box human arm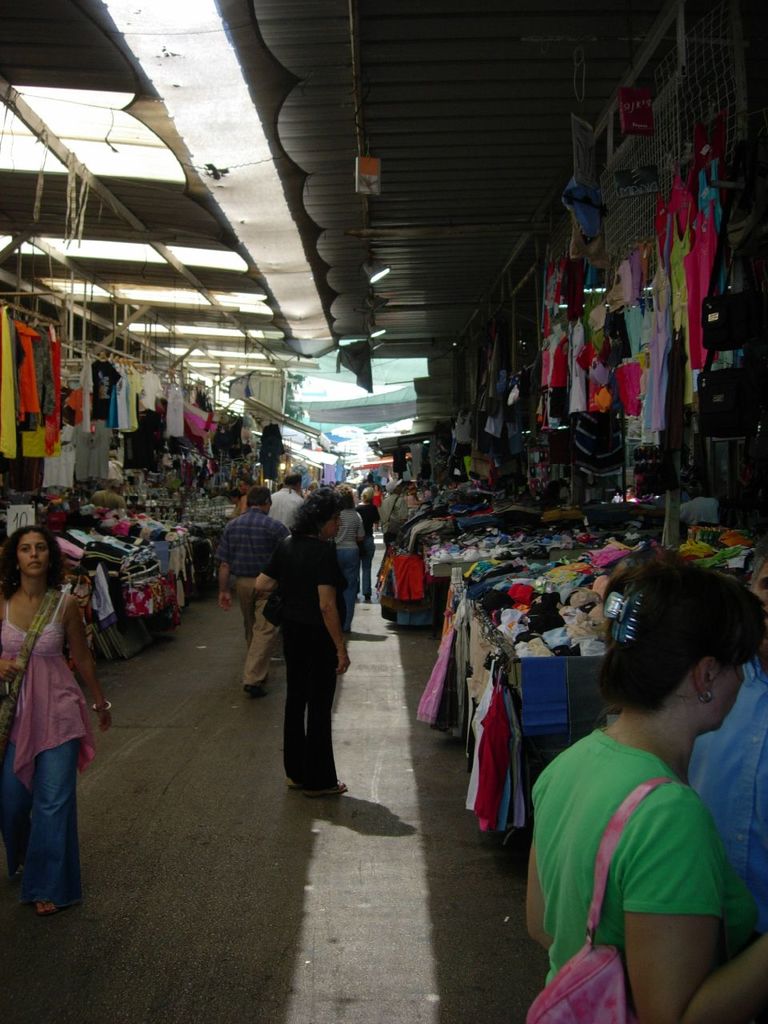
select_region(317, 538, 354, 677)
